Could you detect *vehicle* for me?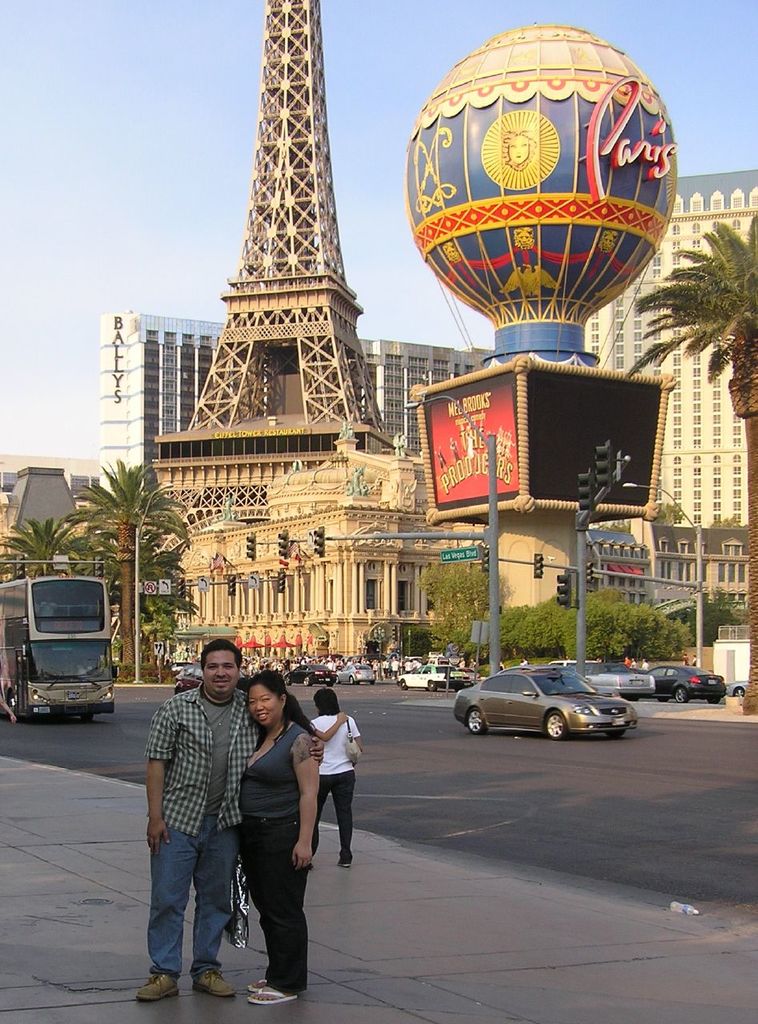
Detection result: (x1=584, y1=662, x2=656, y2=704).
